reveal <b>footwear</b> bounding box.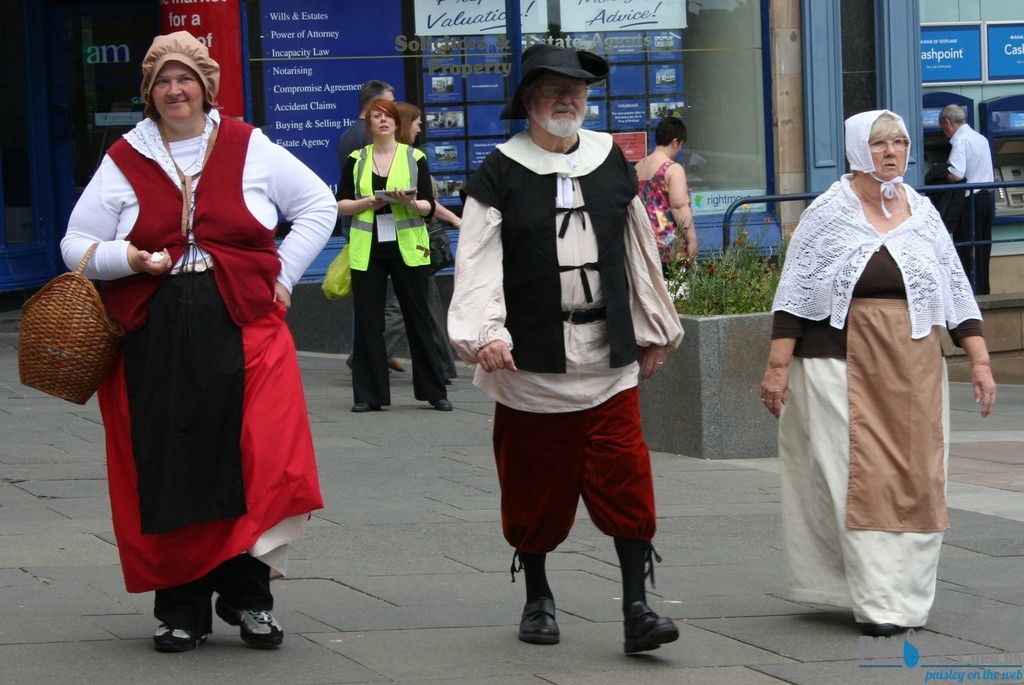
Revealed: box=[218, 597, 291, 644].
